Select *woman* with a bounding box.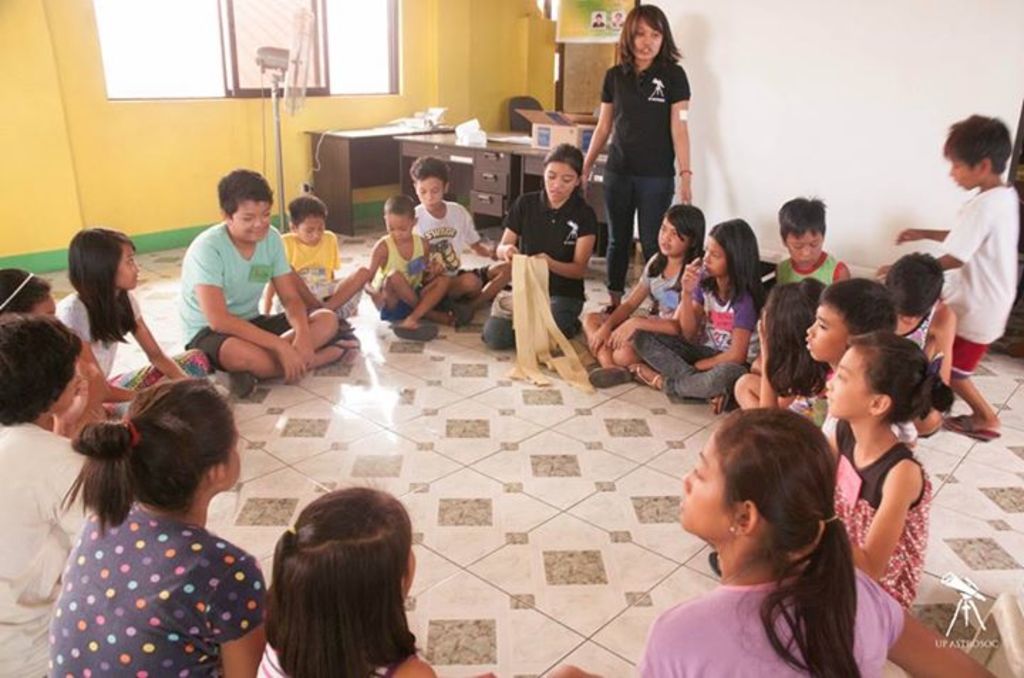
43/378/263/677.
